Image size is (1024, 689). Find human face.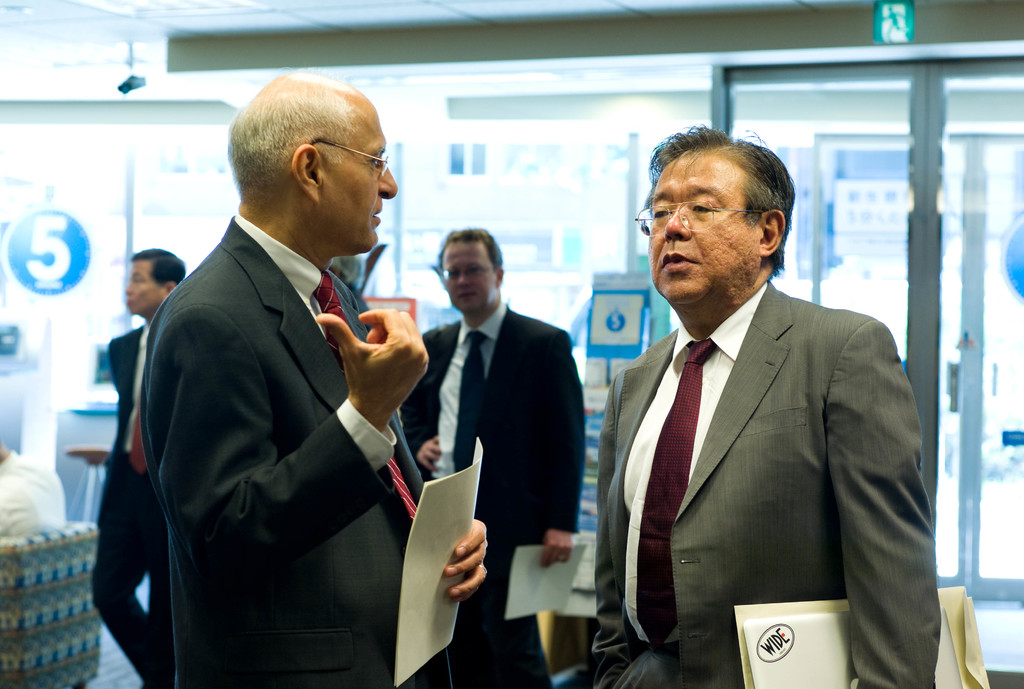
x1=317 y1=102 x2=399 y2=259.
